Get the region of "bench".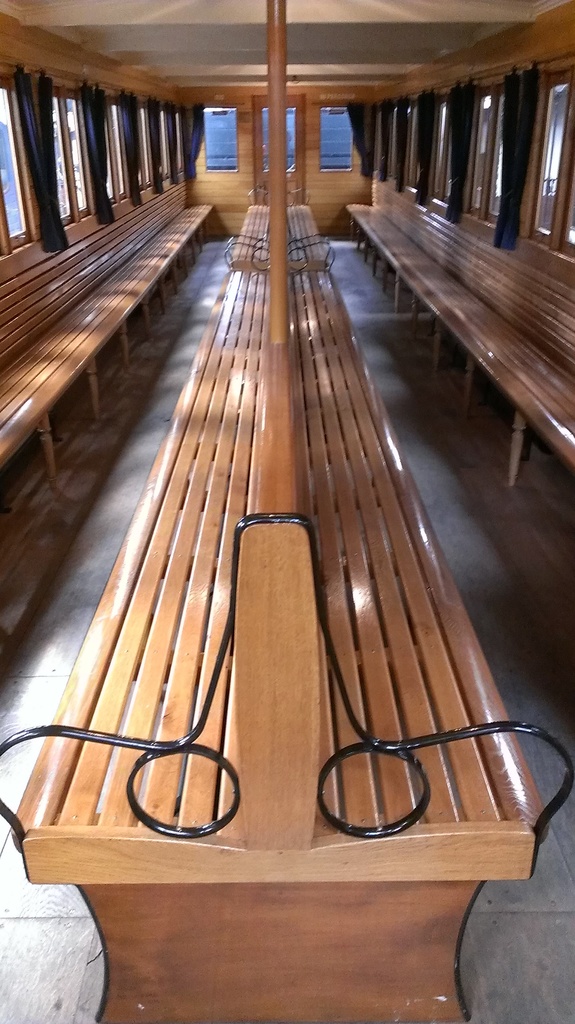
BBox(0, 200, 574, 1023).
